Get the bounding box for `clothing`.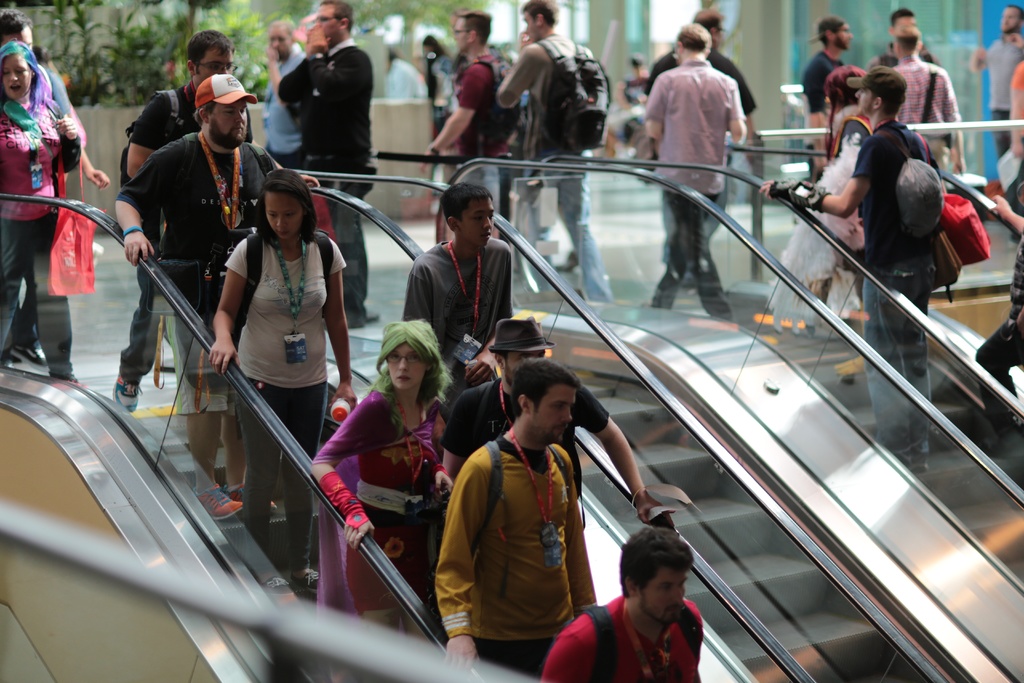
select_region(400, 234, 519, 365).
